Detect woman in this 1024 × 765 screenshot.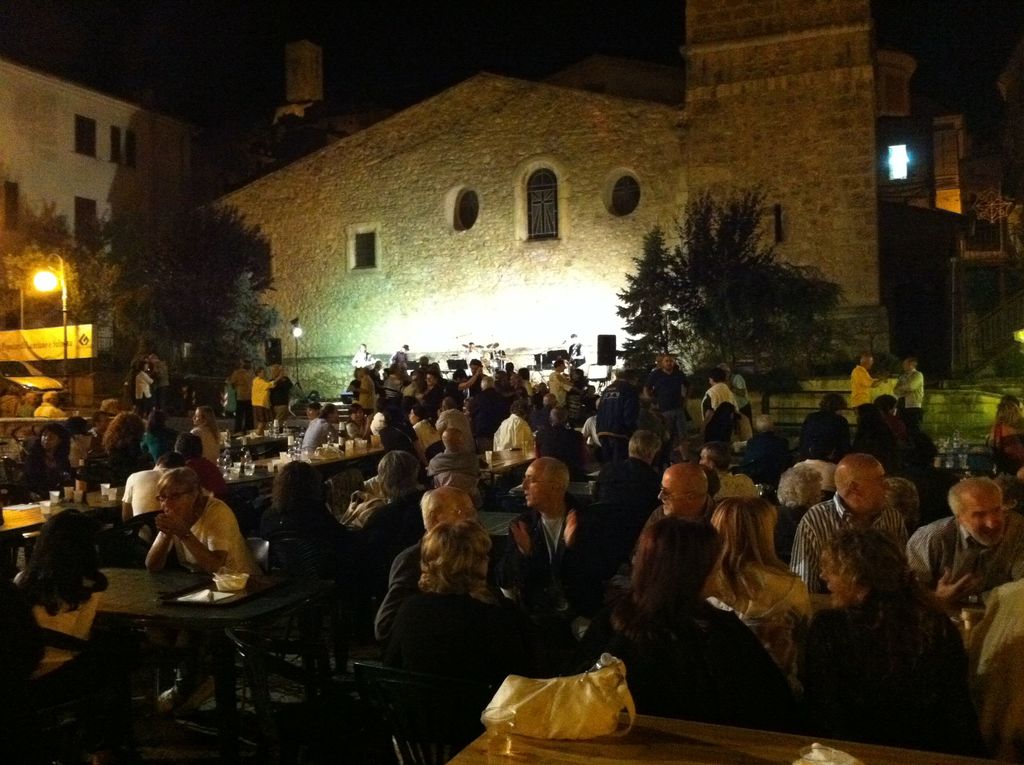
Detection: pyautogui.locateOnScreen(792, 529, 976, 751).
